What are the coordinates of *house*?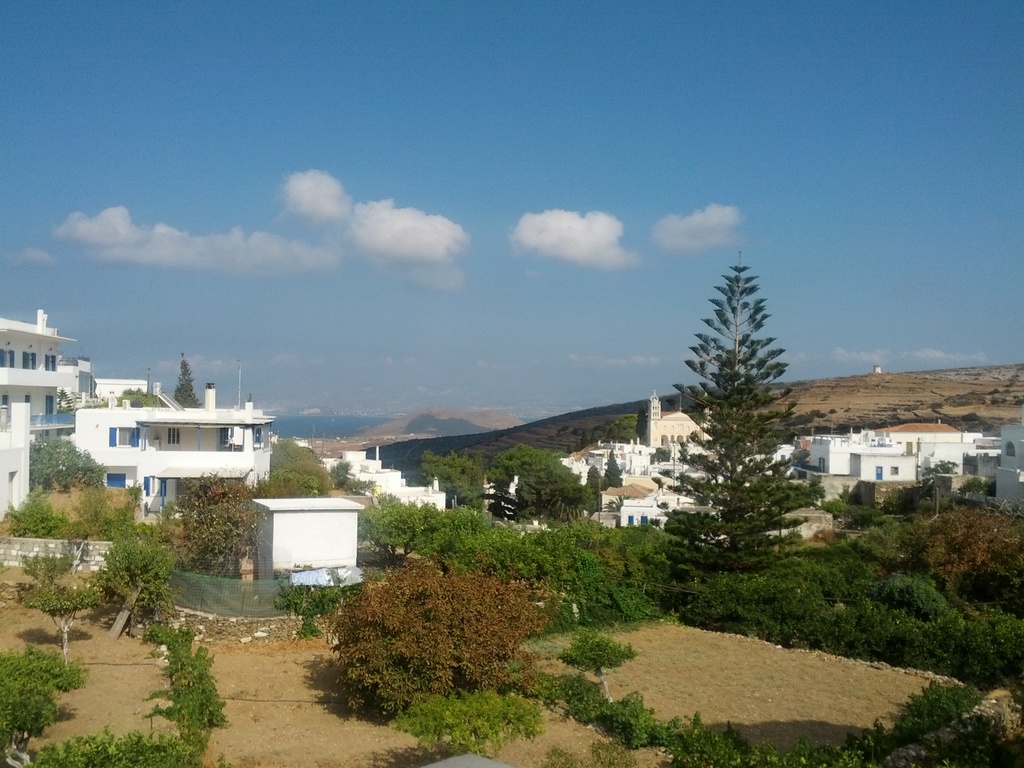
x1=804, y1=433, x2=899, y2=490.
